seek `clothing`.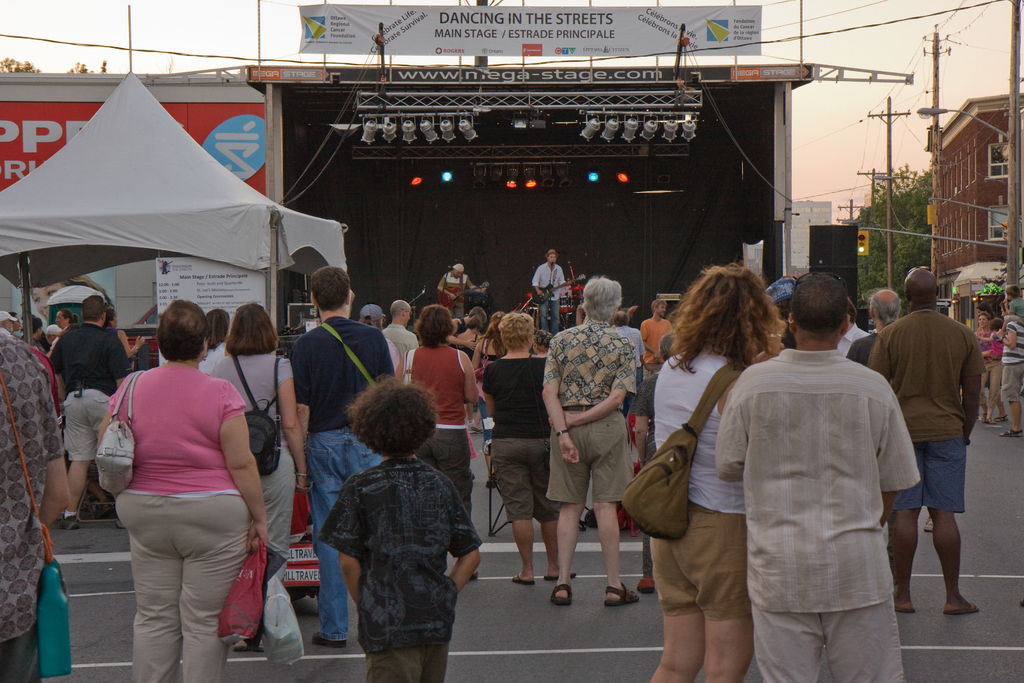
<box>440,267,471,313</box>.
